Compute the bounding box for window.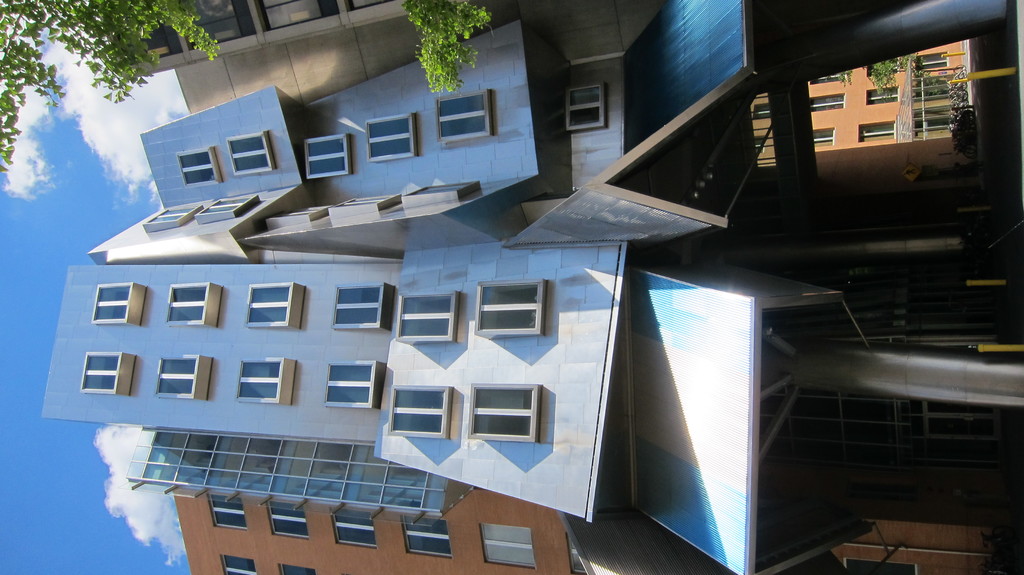
crop(335, 283, 390, 330).
